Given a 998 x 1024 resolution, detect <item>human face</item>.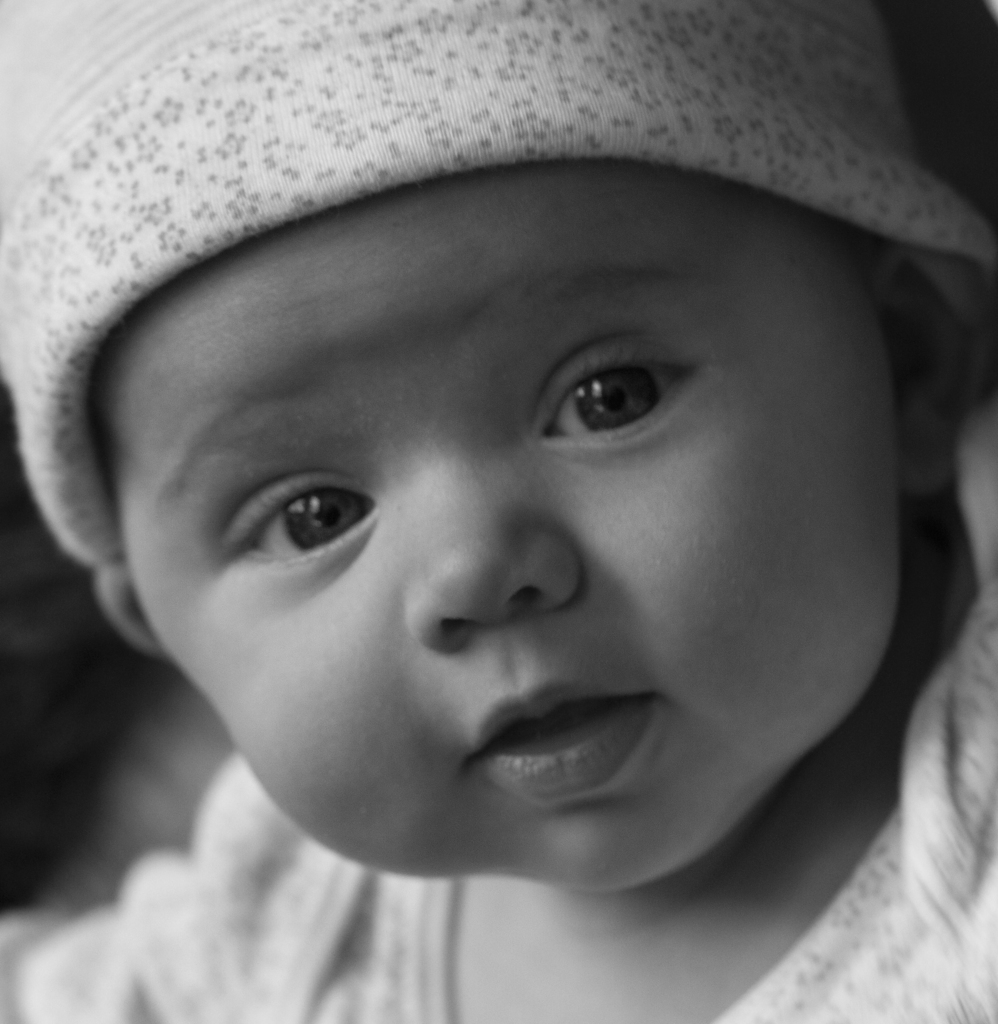
<bbox>109, 166, 890, 892</bbox>.
